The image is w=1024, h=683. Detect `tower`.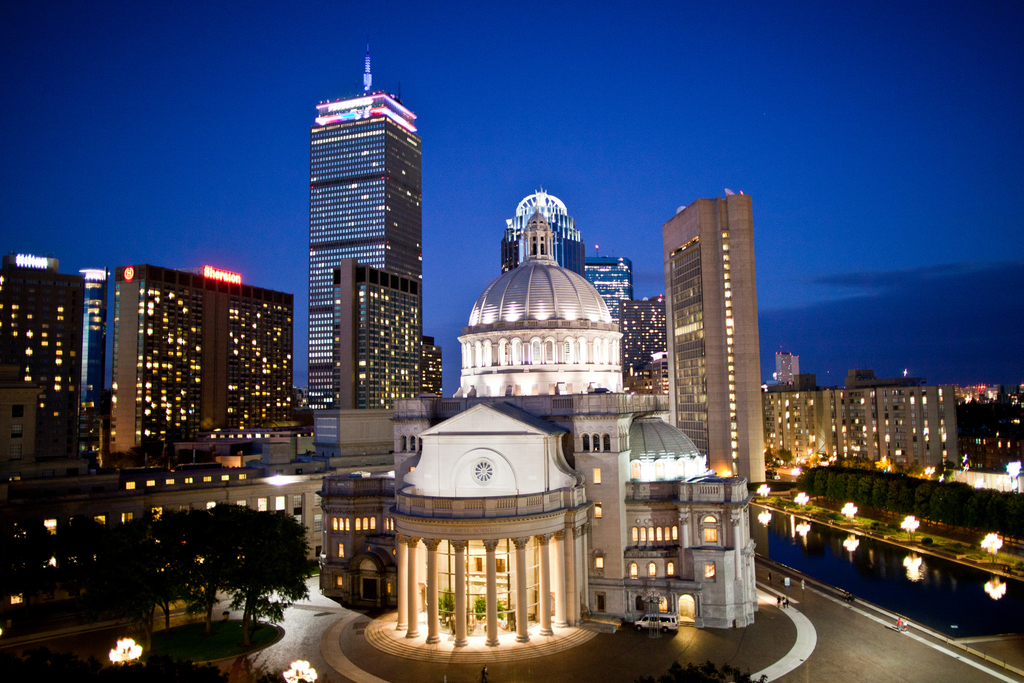
Detection: select_region(647, 160, 776, 472).
